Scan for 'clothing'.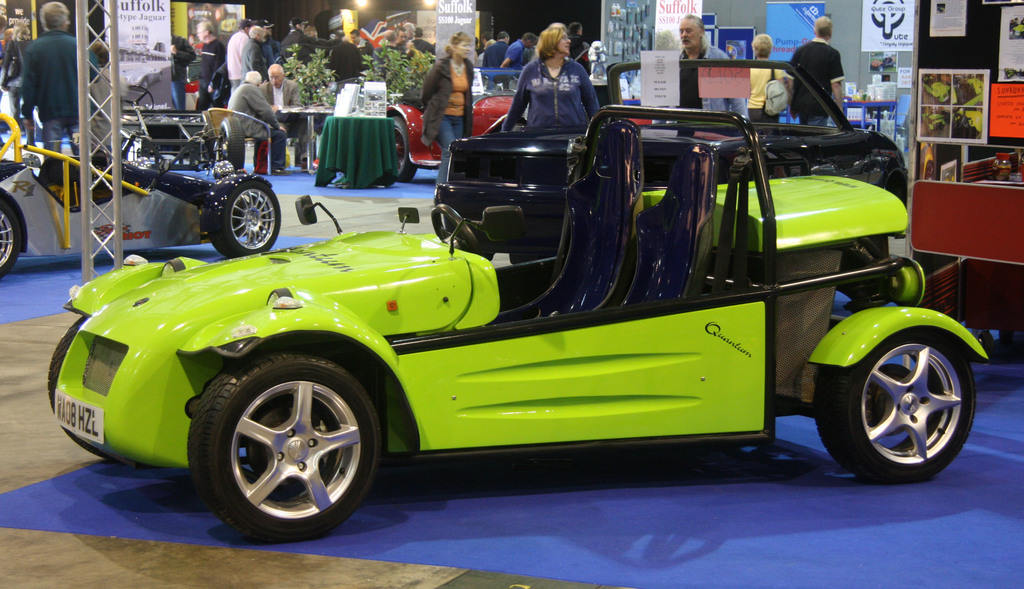
Scan result: 787 33 845 121.
